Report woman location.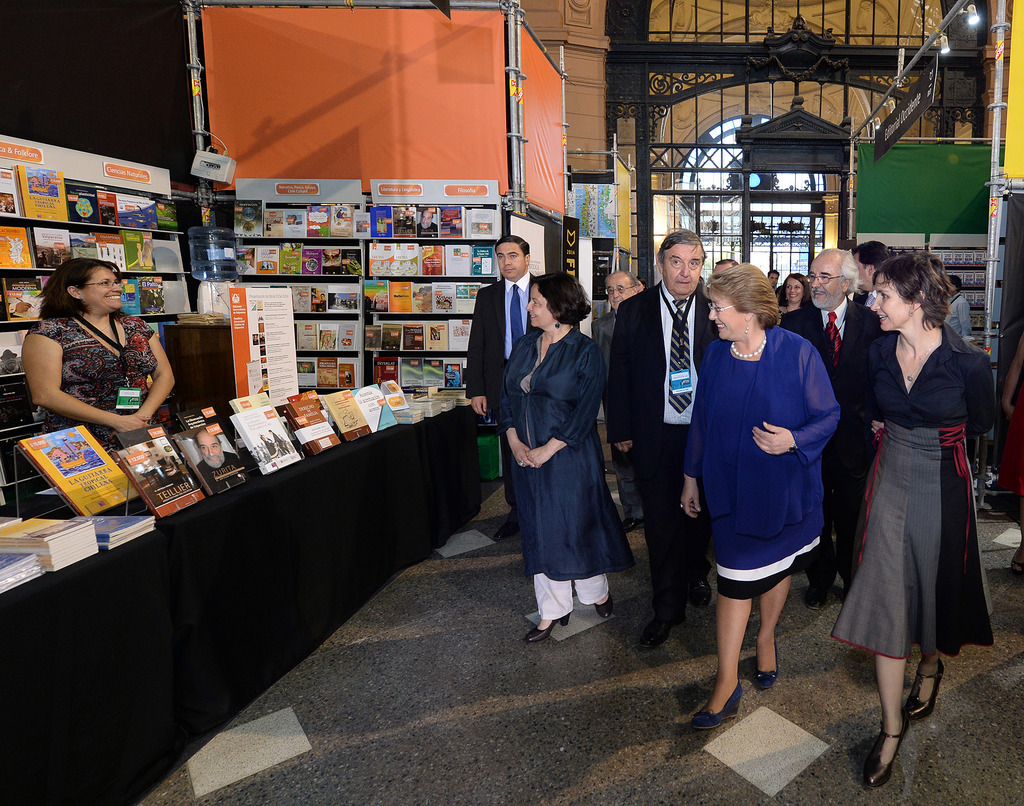
Report: bbox=[486, 270, 640, 650].
